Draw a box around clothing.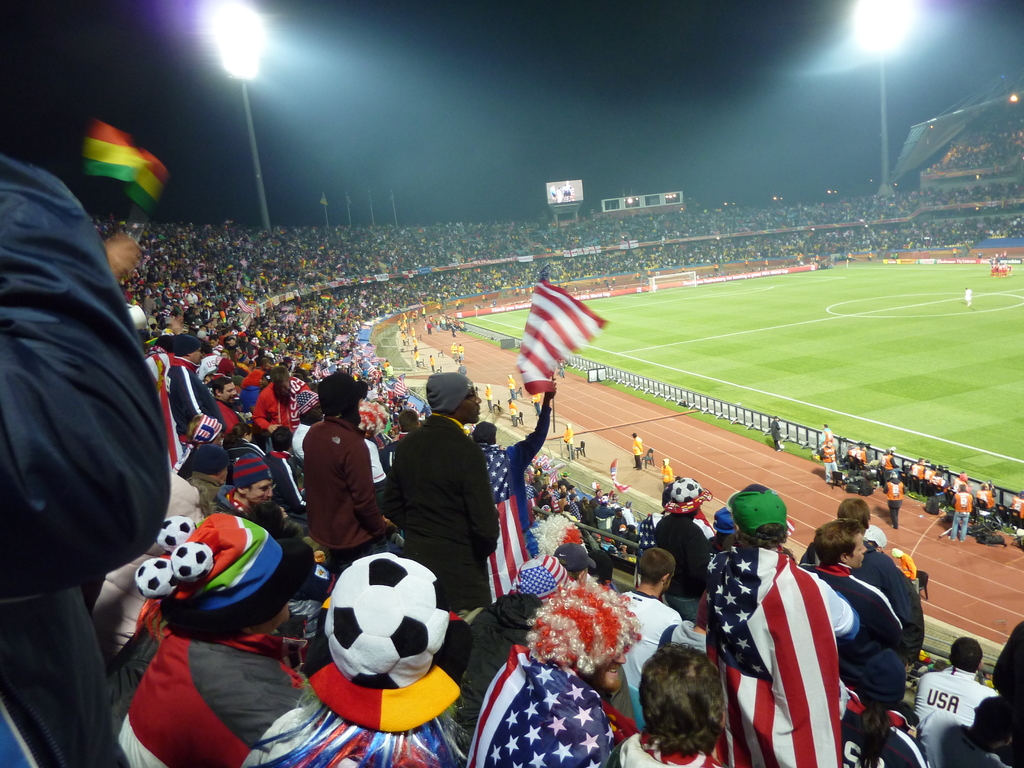
[119,626,305,767].
